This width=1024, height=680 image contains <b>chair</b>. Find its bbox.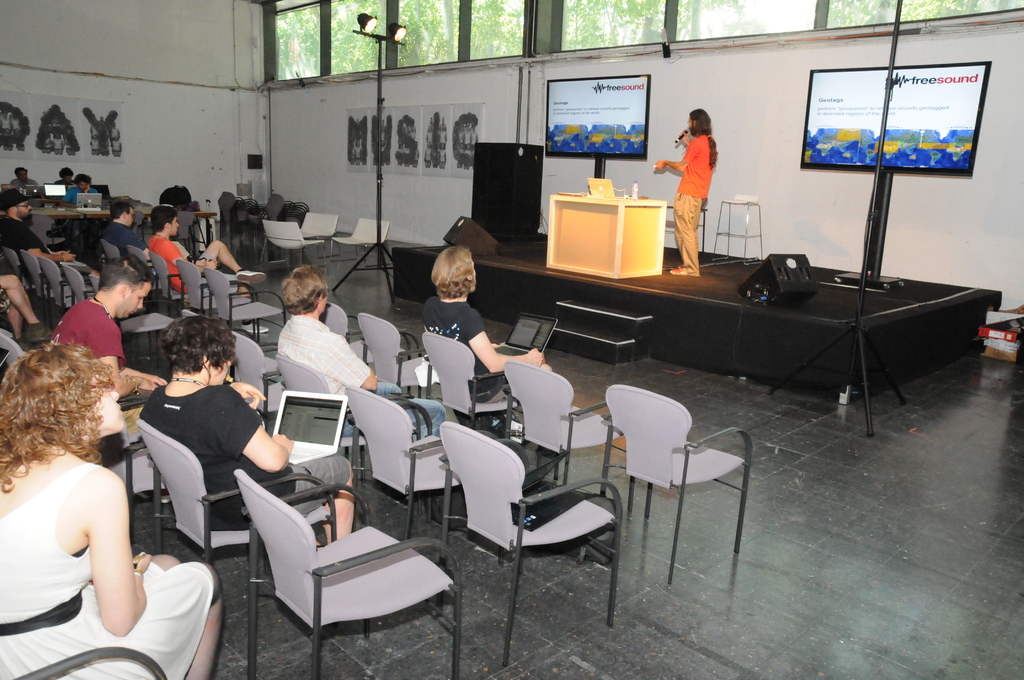
355, 314, 438, 400.
